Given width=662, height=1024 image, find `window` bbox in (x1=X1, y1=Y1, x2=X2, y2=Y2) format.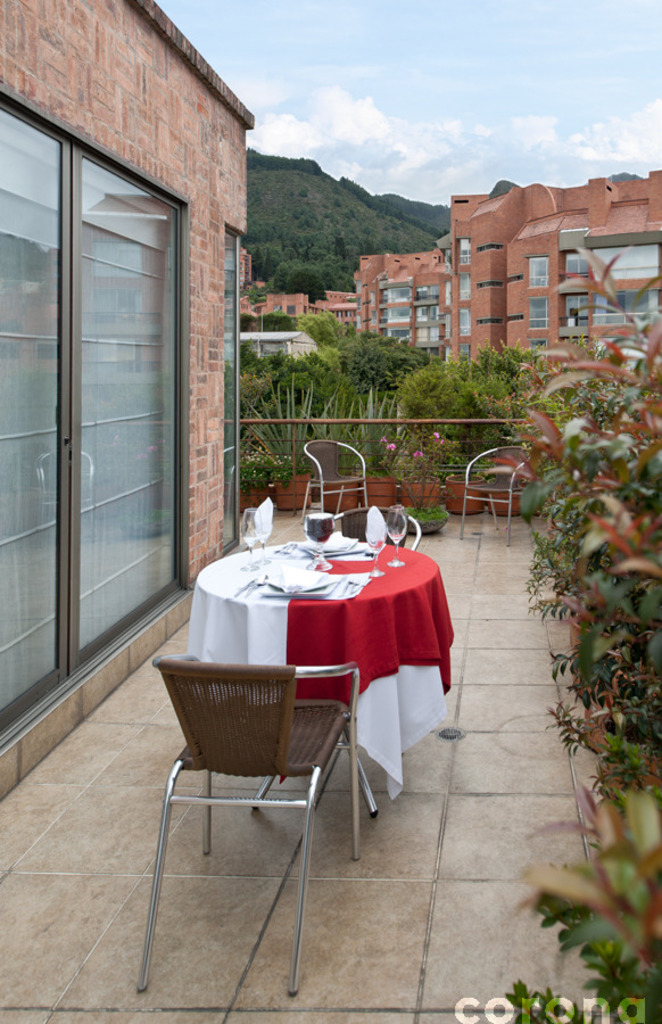
(x1=527, y1=297, x2=548, y2=328).
